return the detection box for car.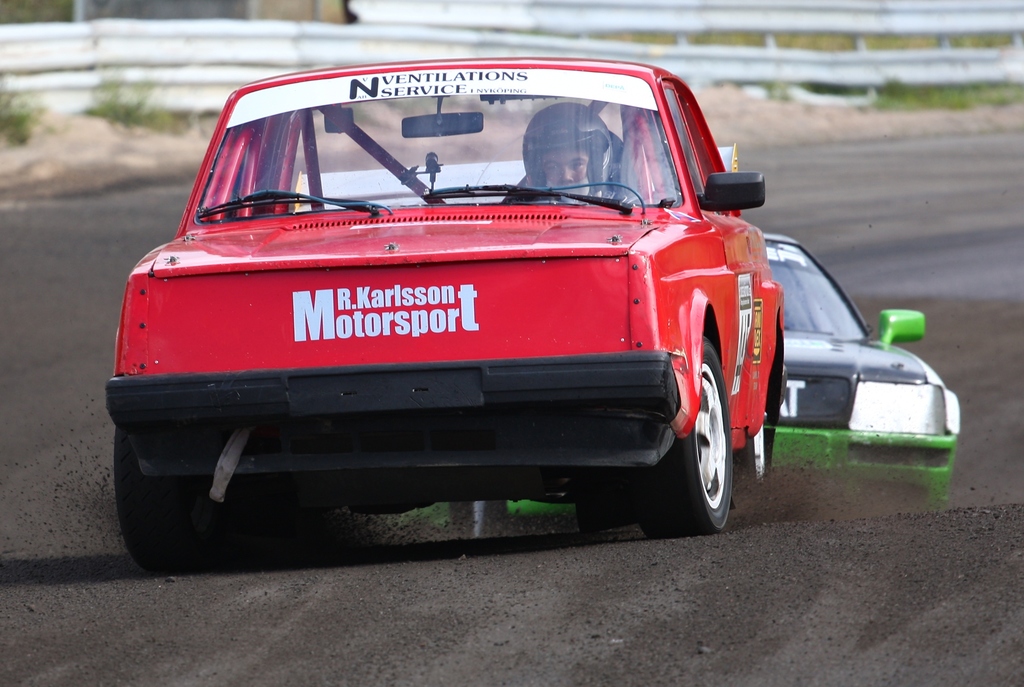
detection(387, 236, 972, 539).
